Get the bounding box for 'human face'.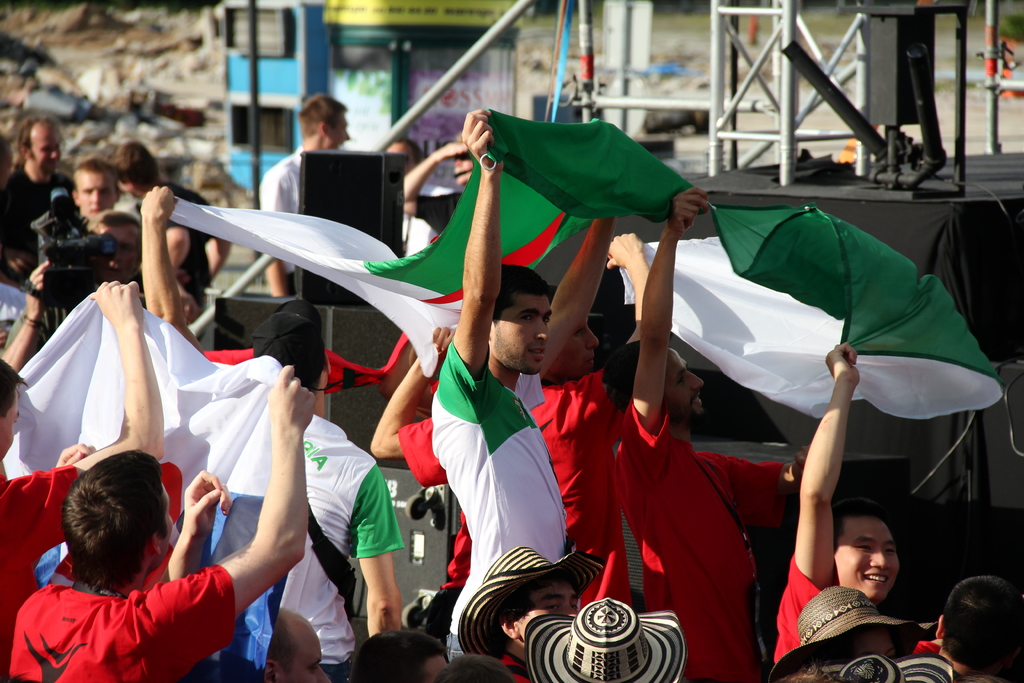
locate(833, 520, 907, 602).
